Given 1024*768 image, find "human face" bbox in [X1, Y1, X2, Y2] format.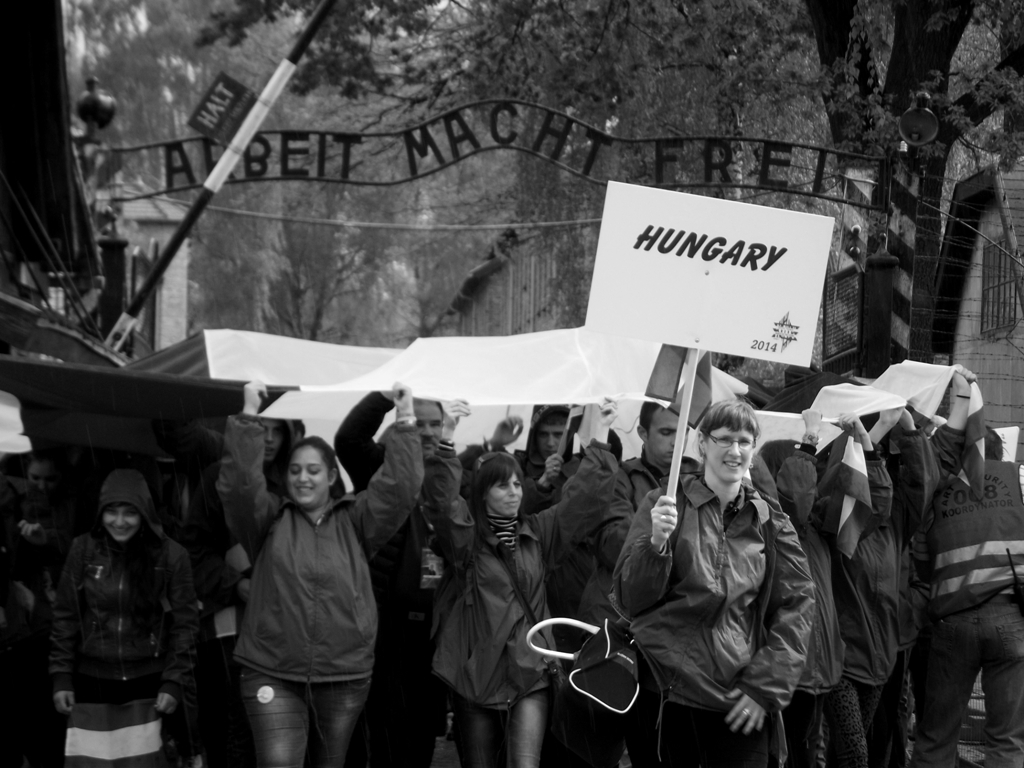
[414, 400, 443, 454].
